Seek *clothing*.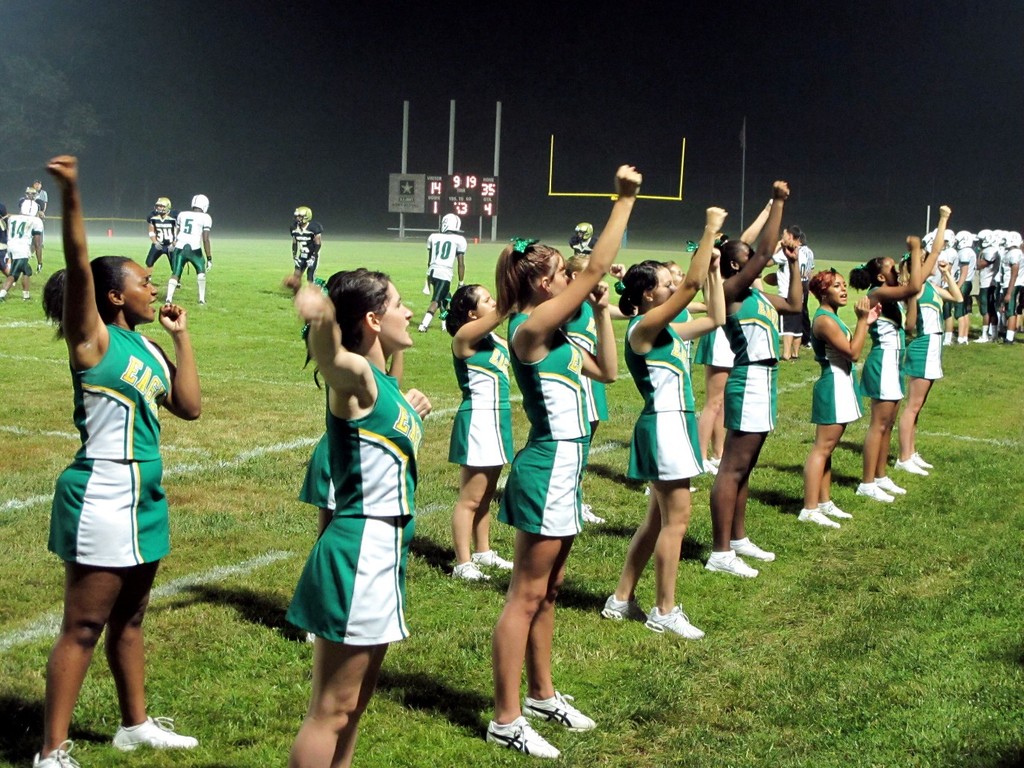
BBox(907, 282, 936, 378).
